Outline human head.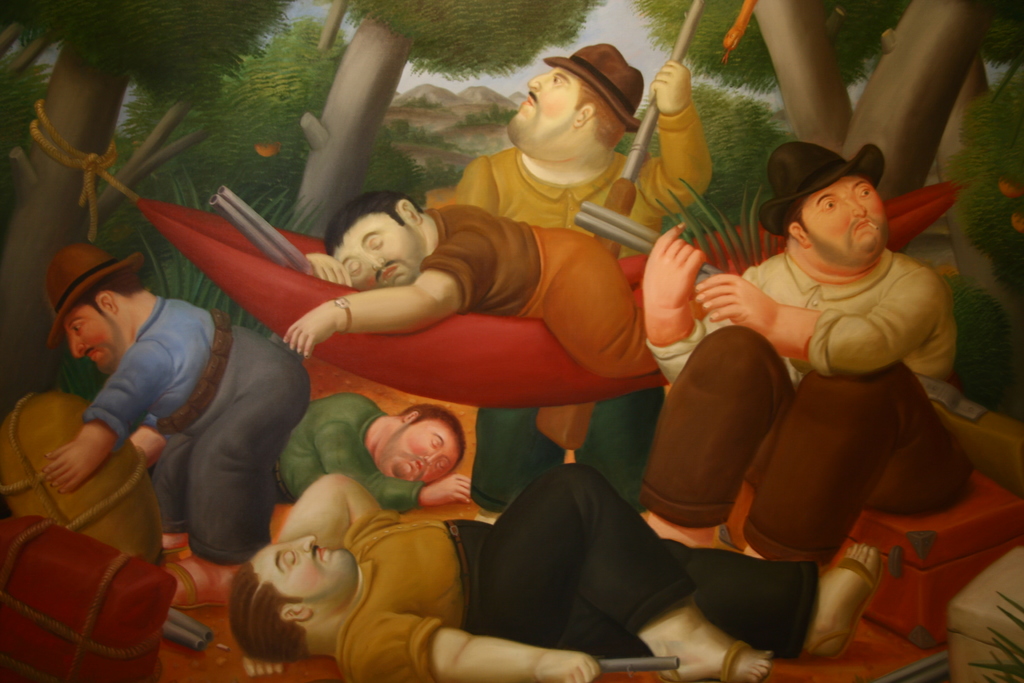
Outline: {"left": 357, "top": 411, "right": 473, "bottom": 501}.
